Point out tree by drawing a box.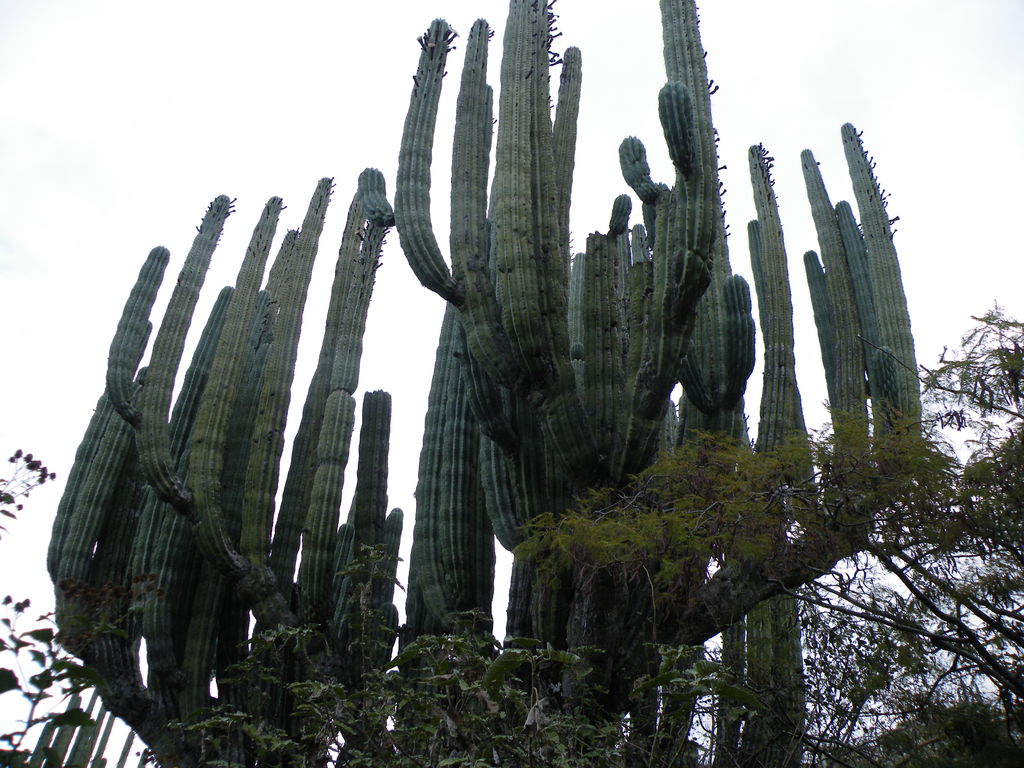
box=[514, 433, 803, 765].
